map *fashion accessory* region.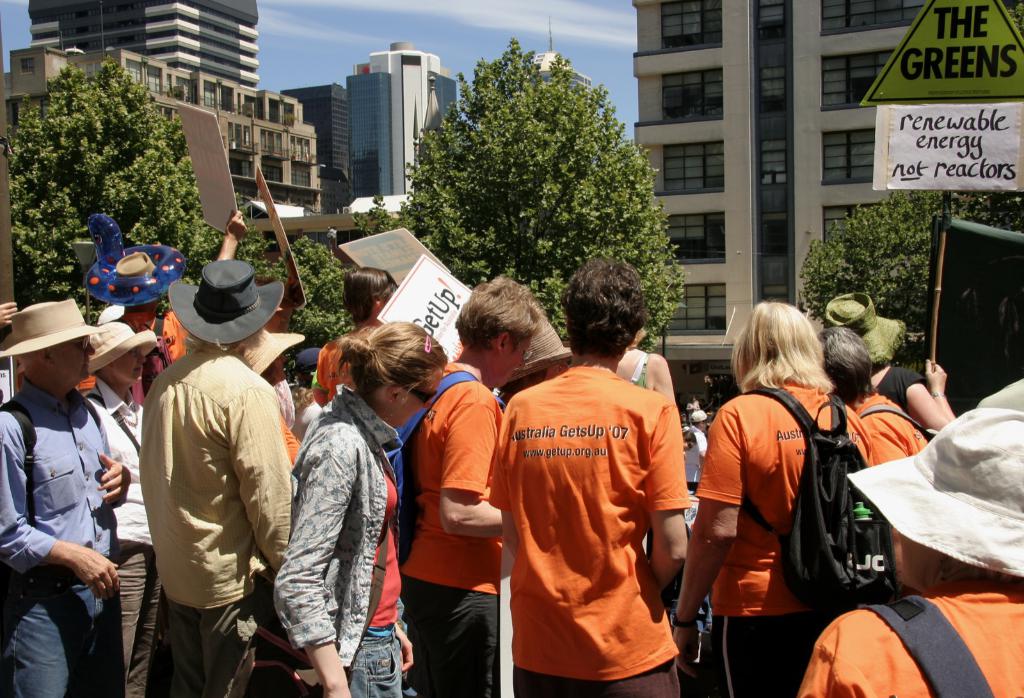
Mapped to select_region(426, 333, 431, 353).
